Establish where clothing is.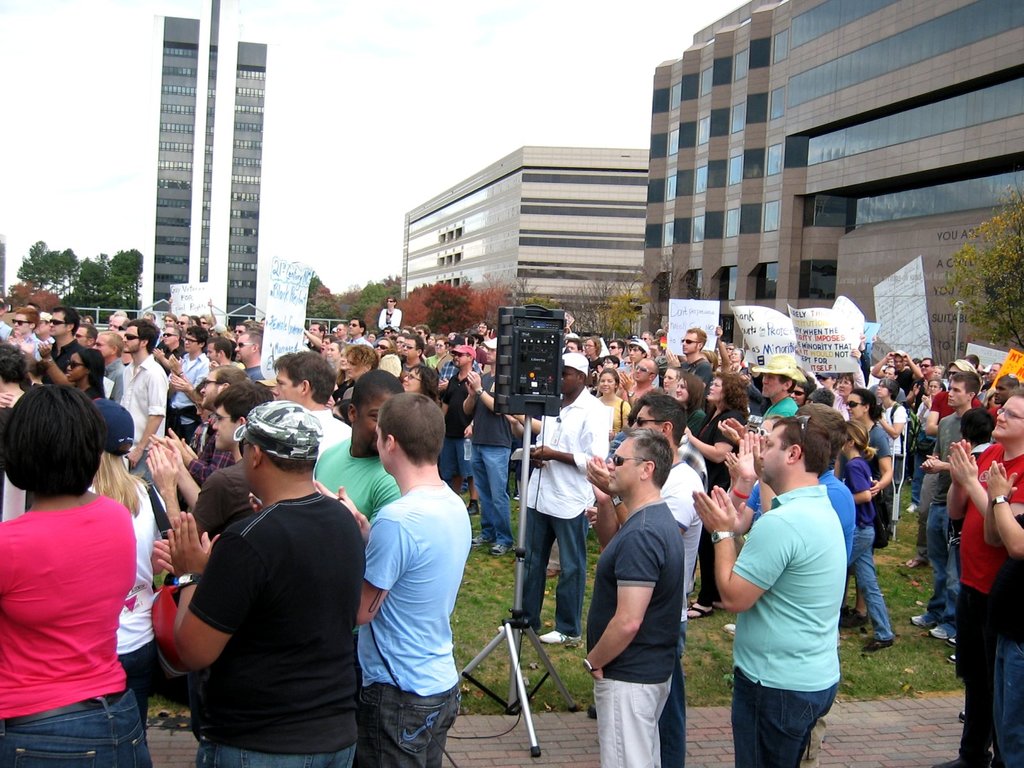
Established at <region>313, 411, 348, 454</region>.
